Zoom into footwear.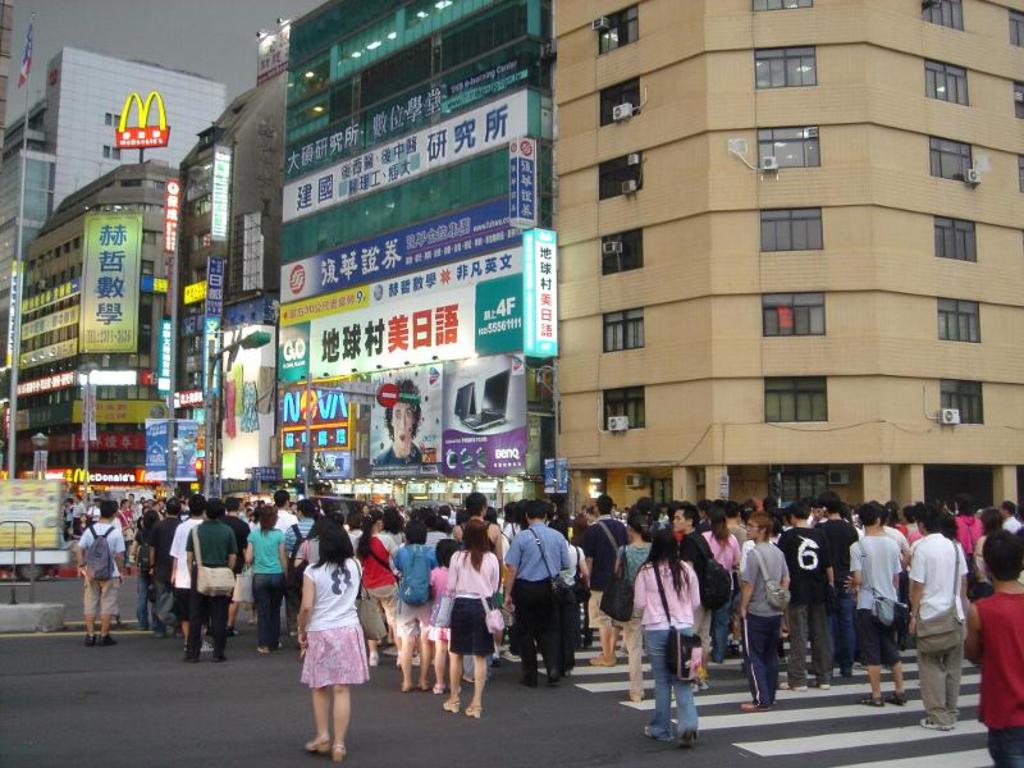
Zoom target: crop(255, 643, 271, 657).
